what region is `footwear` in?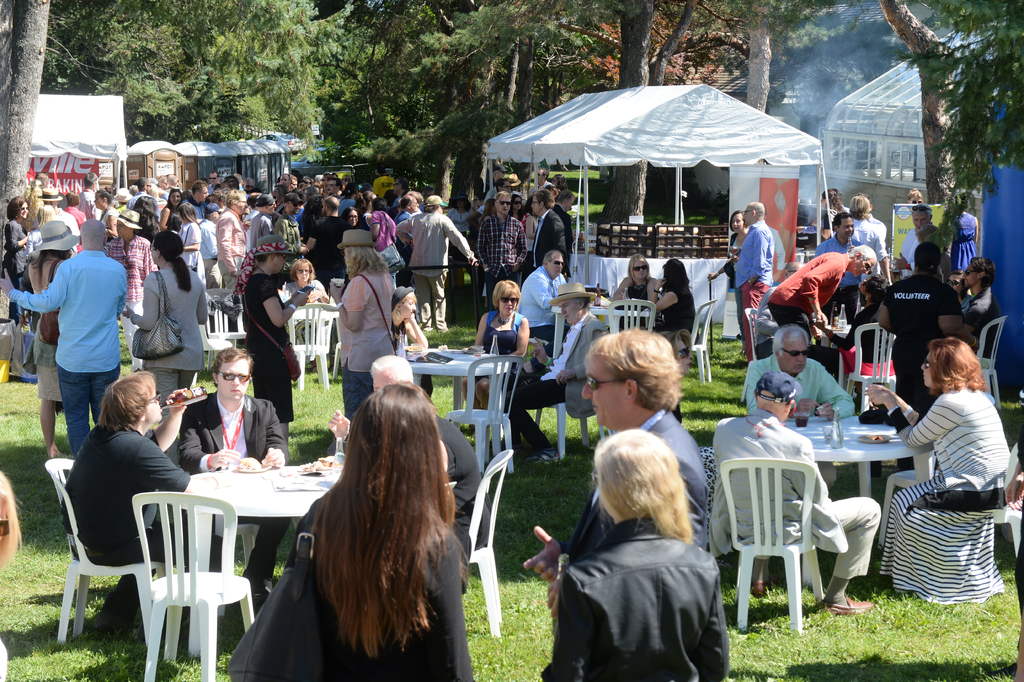
<box>527,447,561,463</box>.
